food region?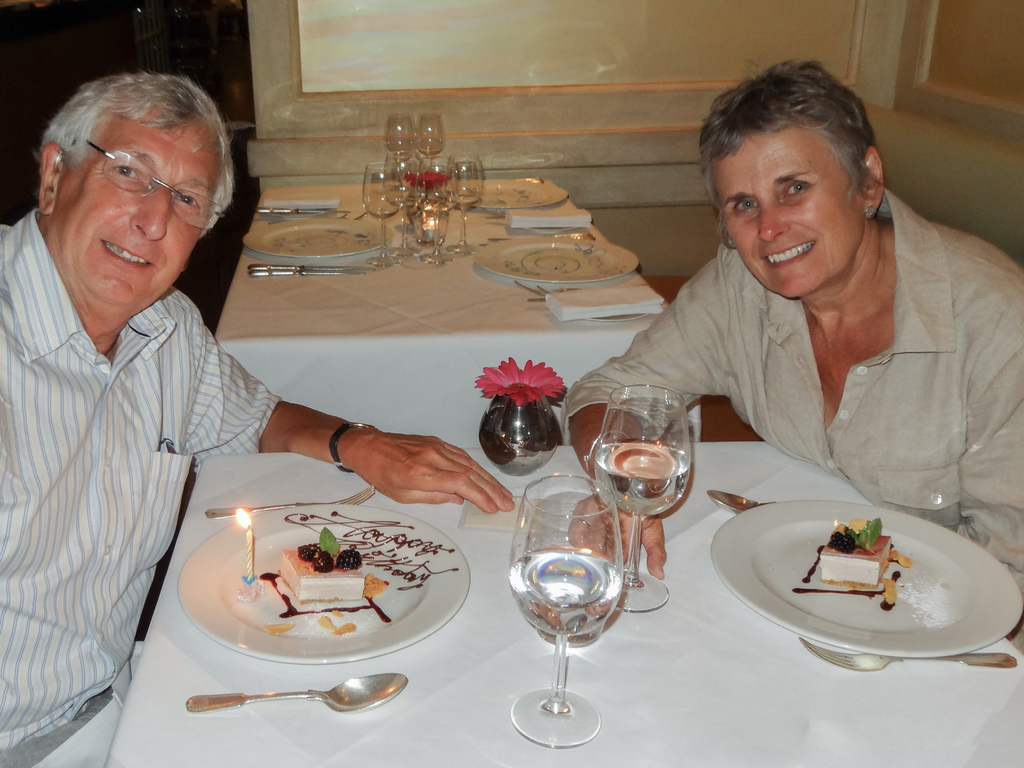
pyautogui.locateOnScreen(278, 541, 364, 598)
